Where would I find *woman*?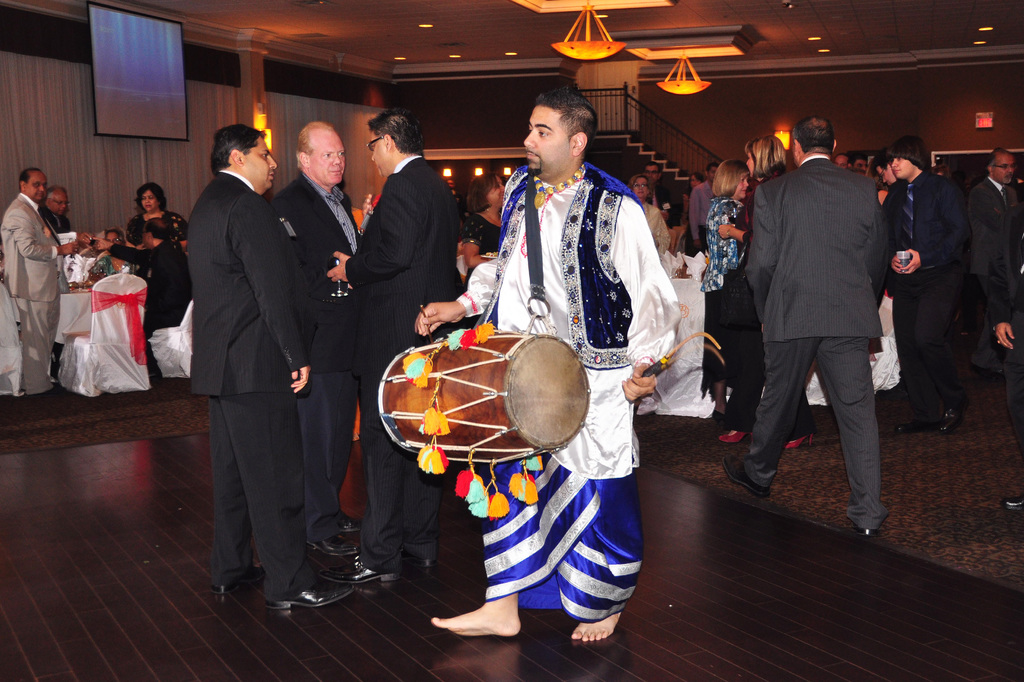
At (696, 161, 812, 450).
